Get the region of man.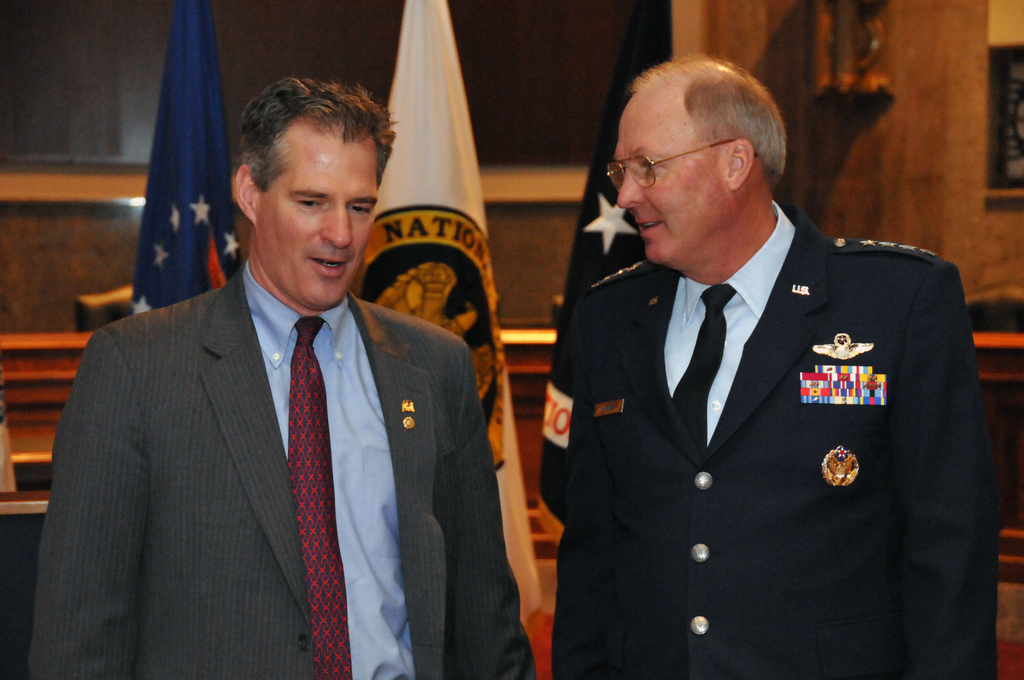
locate(570, 53, 986, 679).
